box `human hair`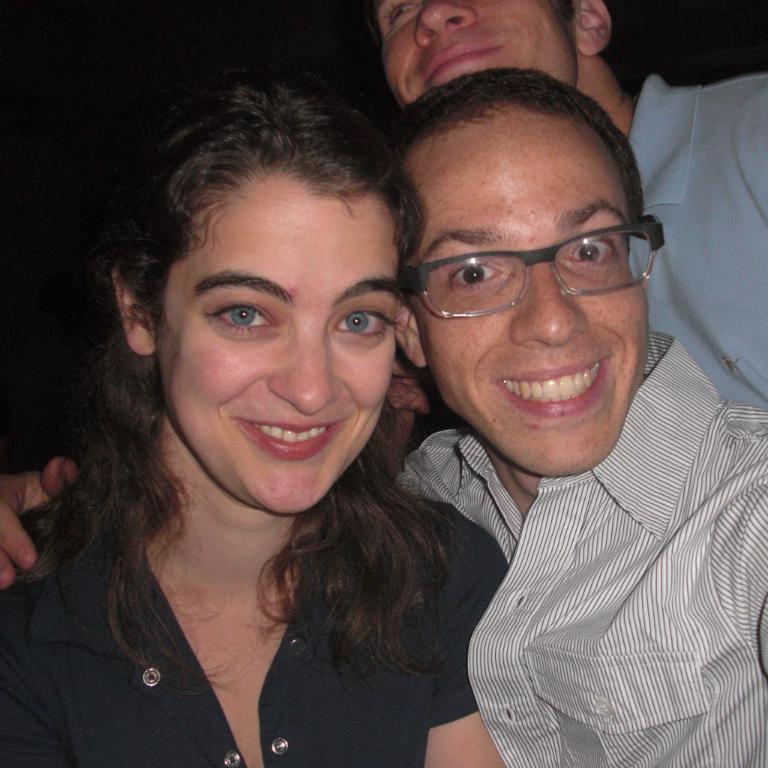
{"left": 368, "top": 66, "right": 645, "bottom": 347}
